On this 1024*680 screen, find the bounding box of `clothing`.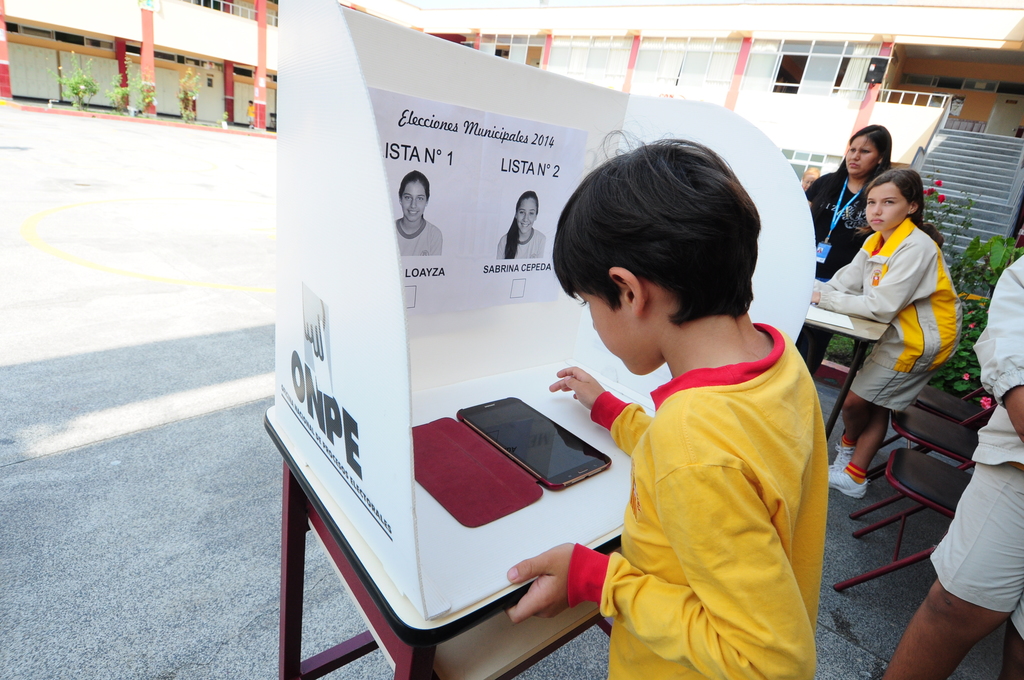
Bounding box: <region>558, 319, 831, 679</region>.
